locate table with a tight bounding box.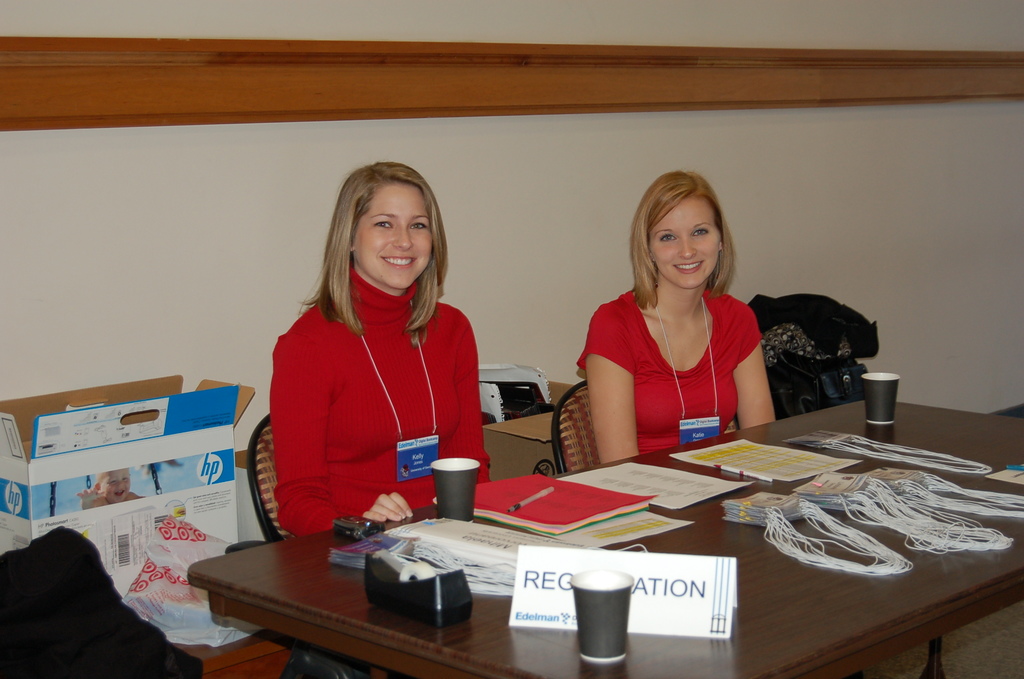
<bbox>268, 429, 1021, 671</bbox>.
